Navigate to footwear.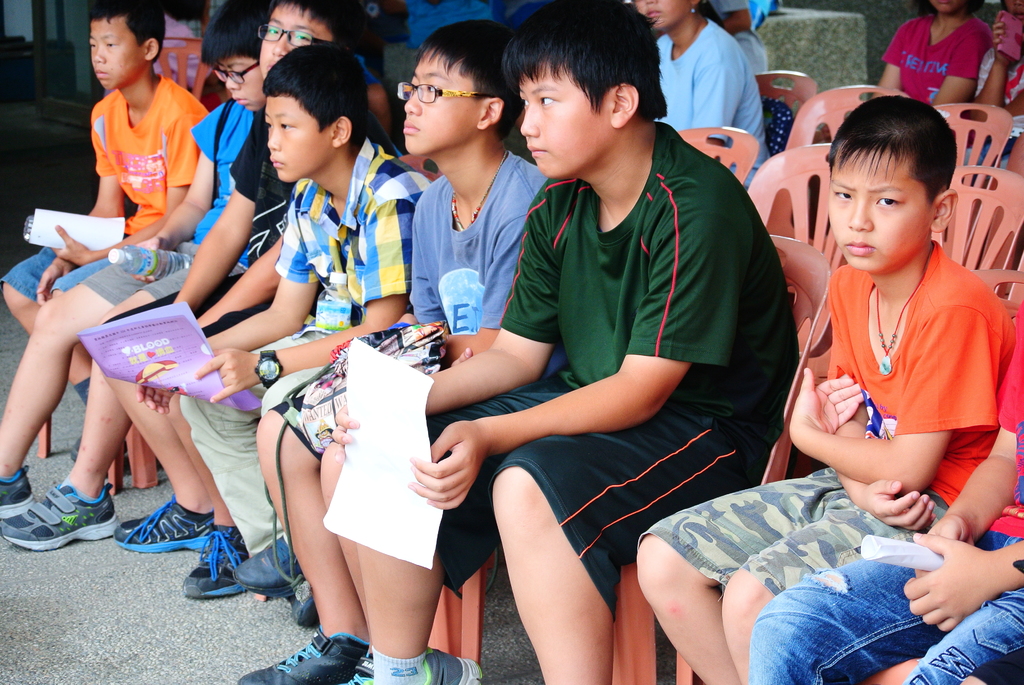
Navigation target: detection(230, 530, 307, 599).
